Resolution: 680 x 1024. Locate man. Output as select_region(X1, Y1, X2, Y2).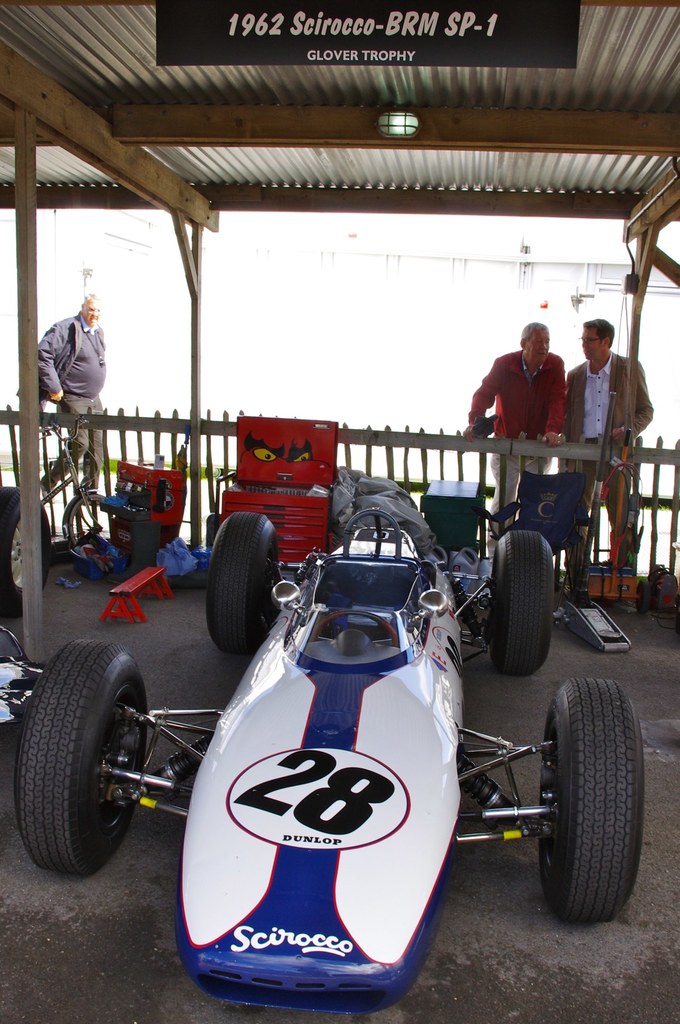
select_region(567, 316, 651, 573).
